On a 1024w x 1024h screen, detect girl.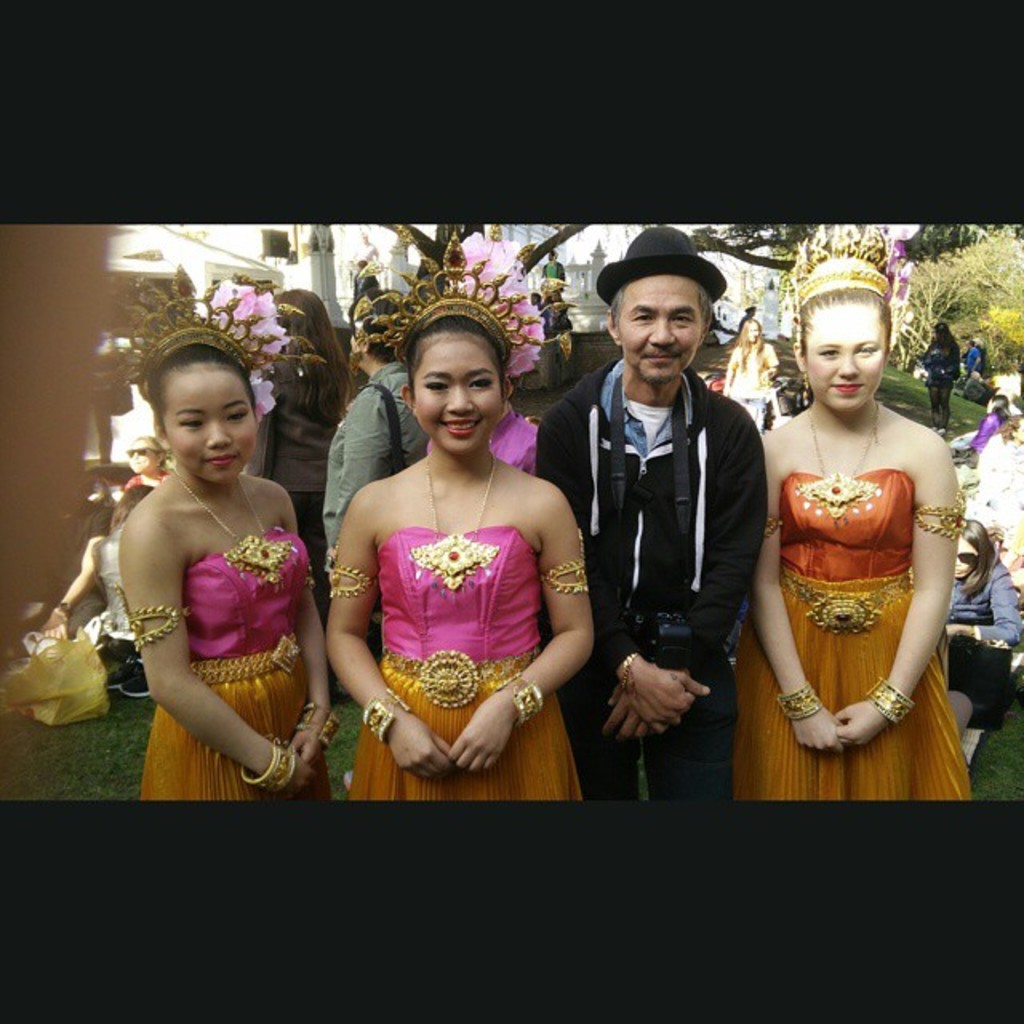
x1=323, y1=258, x2=589, y2=803.
